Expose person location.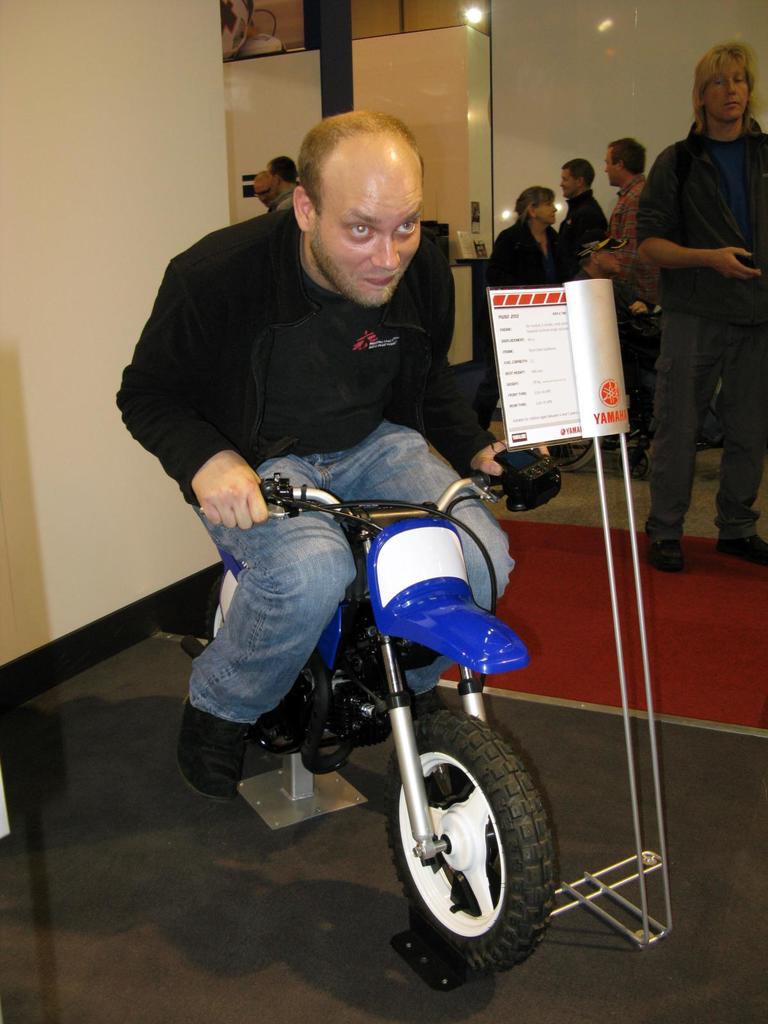
Exposed at box=[636, 44, 765, 570].
